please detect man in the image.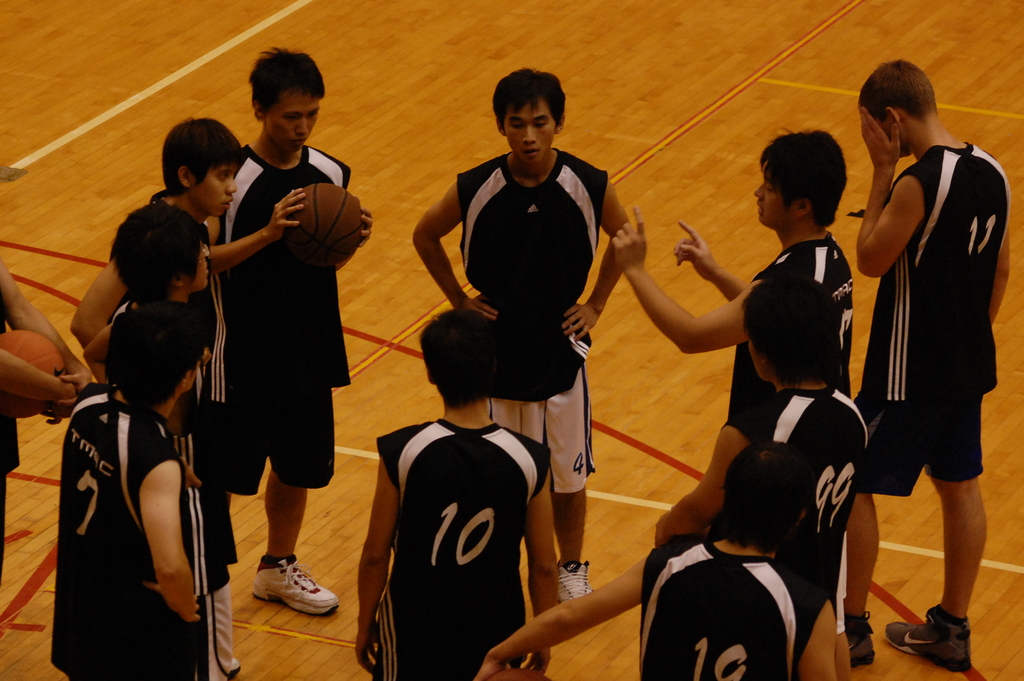
detection(408, 62, 636, 605).
